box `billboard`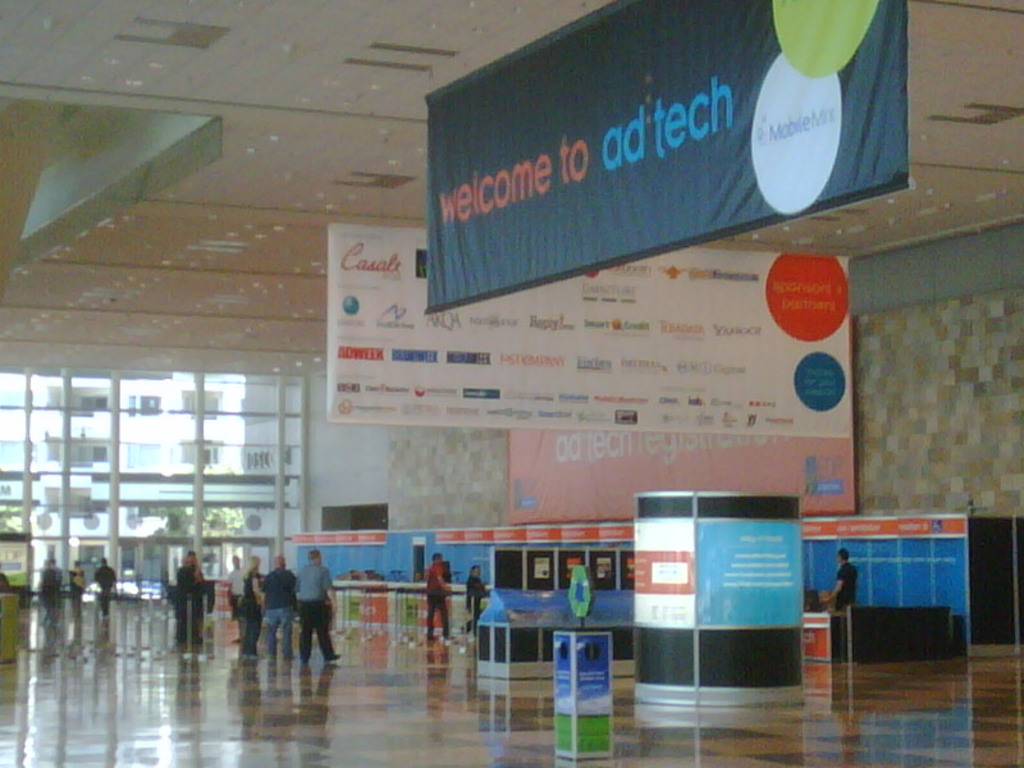
507:431:861:526
